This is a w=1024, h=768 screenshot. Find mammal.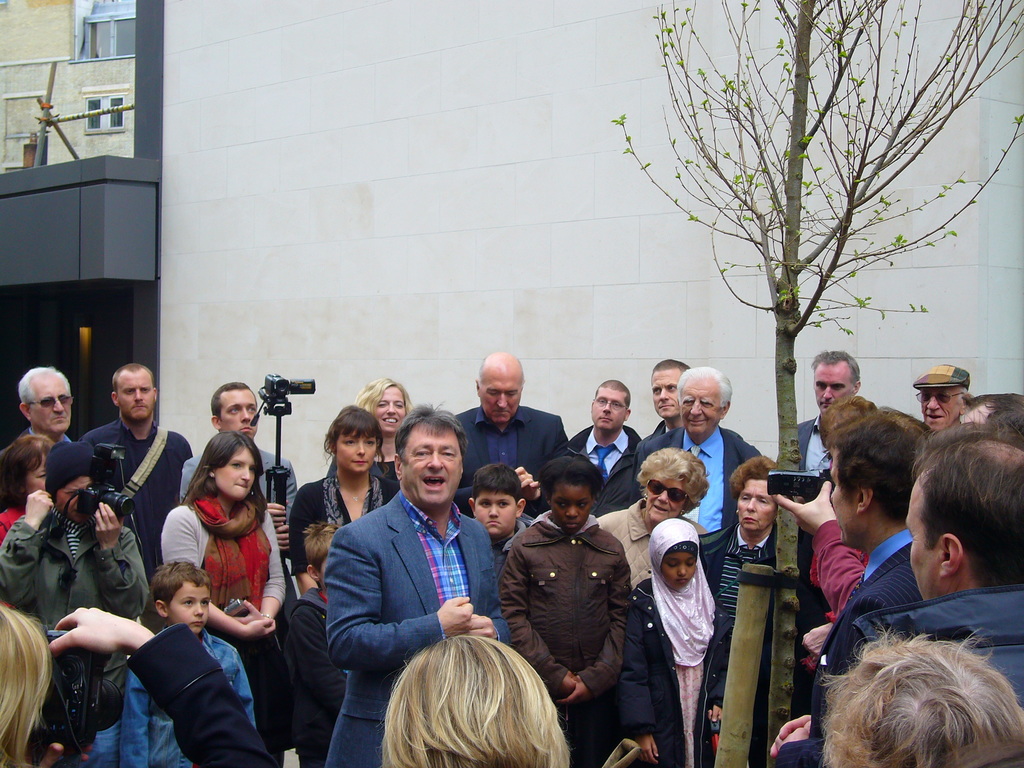
Bounding box: (x1=693, y1=447, x2=815, y2=767).
